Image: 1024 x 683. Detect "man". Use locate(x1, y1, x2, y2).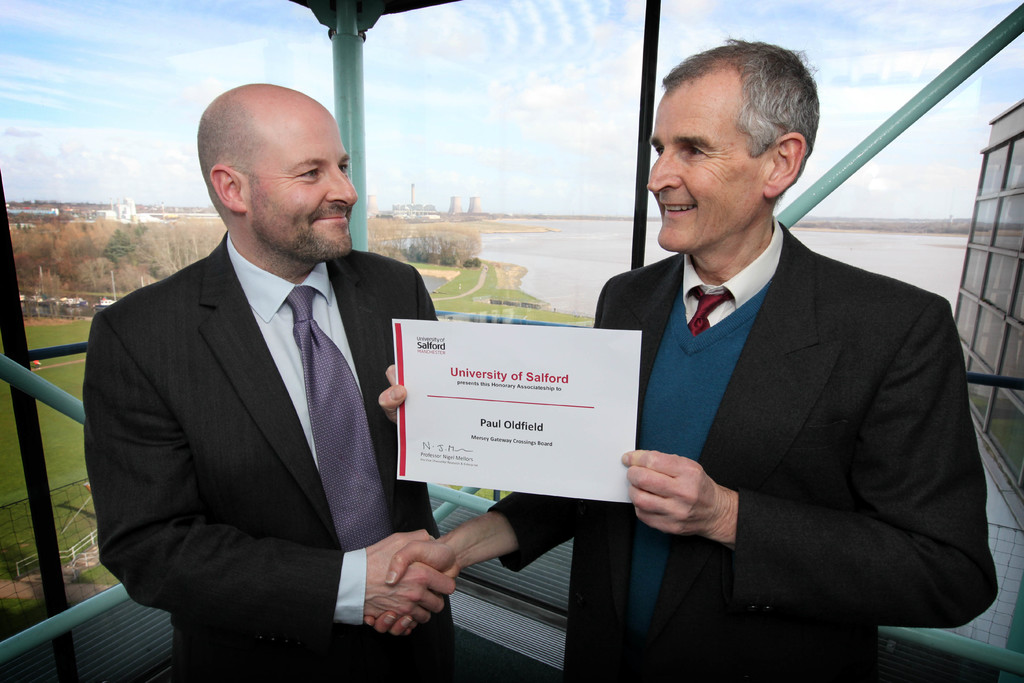
locate(360, 37, 1003, 682).
